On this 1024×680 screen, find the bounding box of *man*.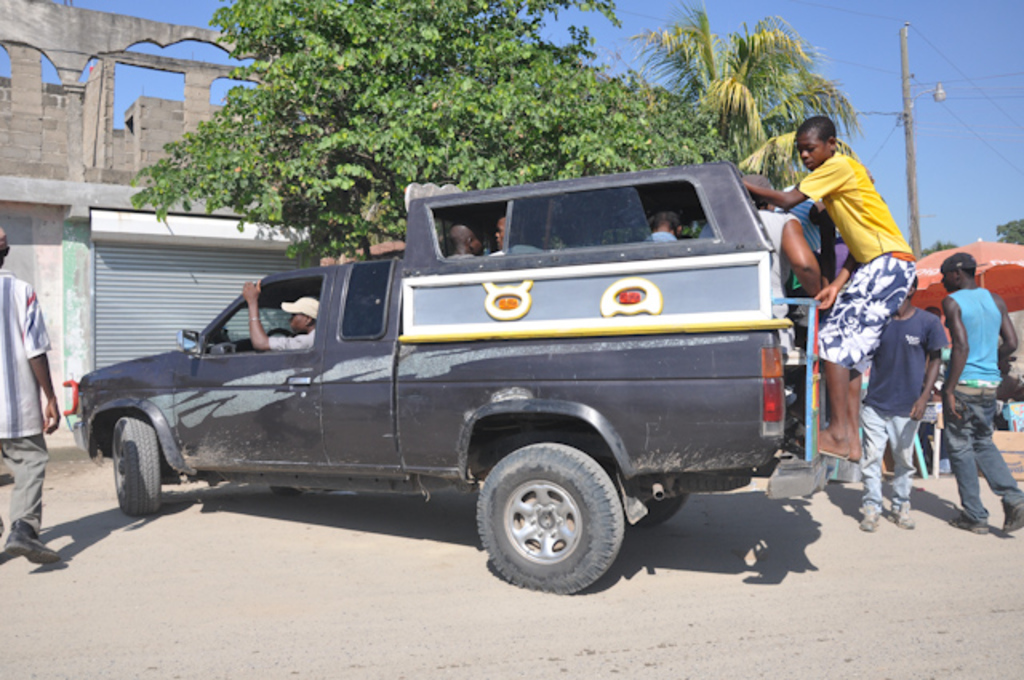
Bounding box: x1=776 y1=187 x2=850 y2=288.
